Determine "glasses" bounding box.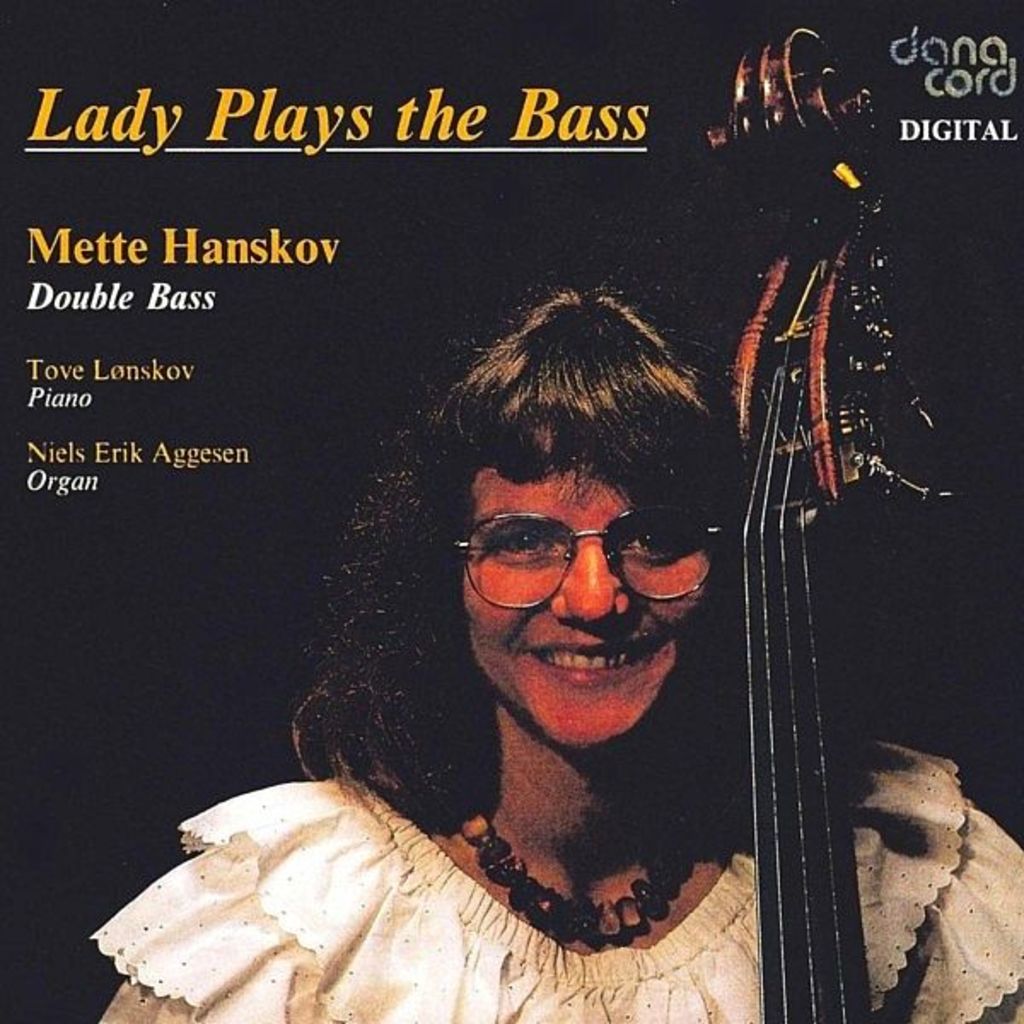
Determined: x1=452 y1=505 x2=727 y2=623.
